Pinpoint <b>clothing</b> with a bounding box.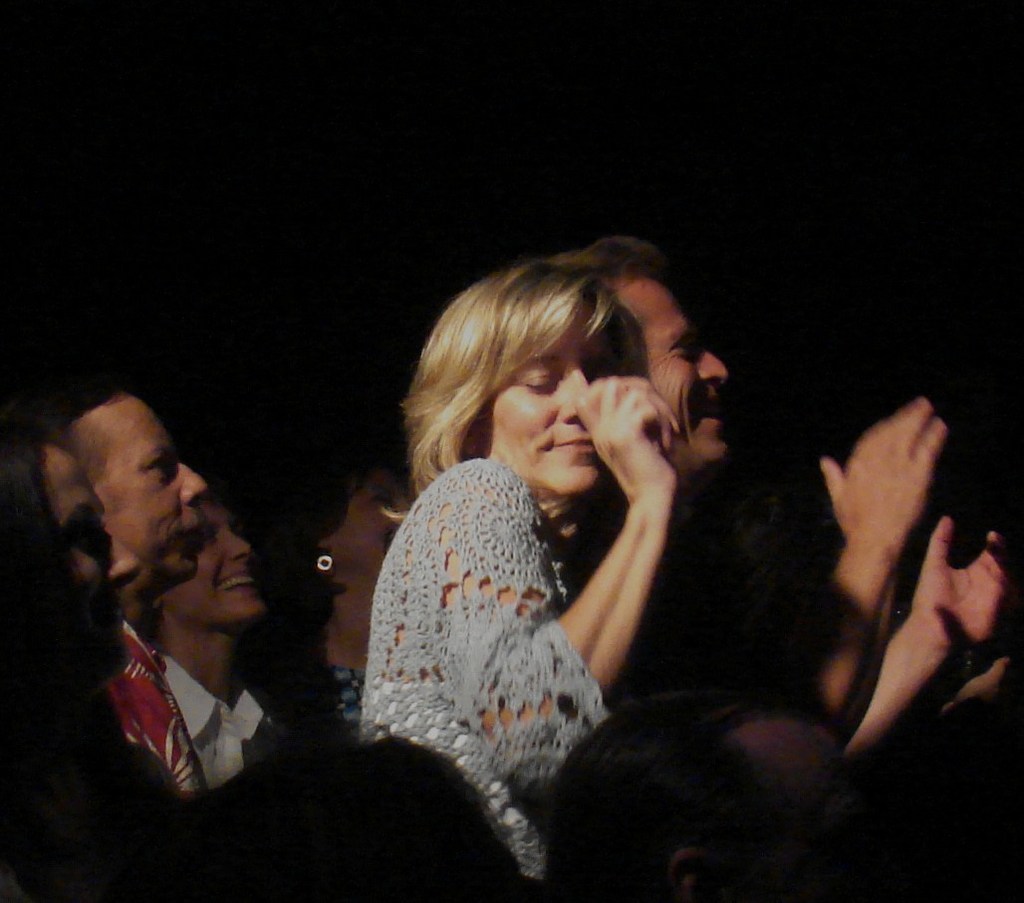
box=[280, 658, 369, 745].
